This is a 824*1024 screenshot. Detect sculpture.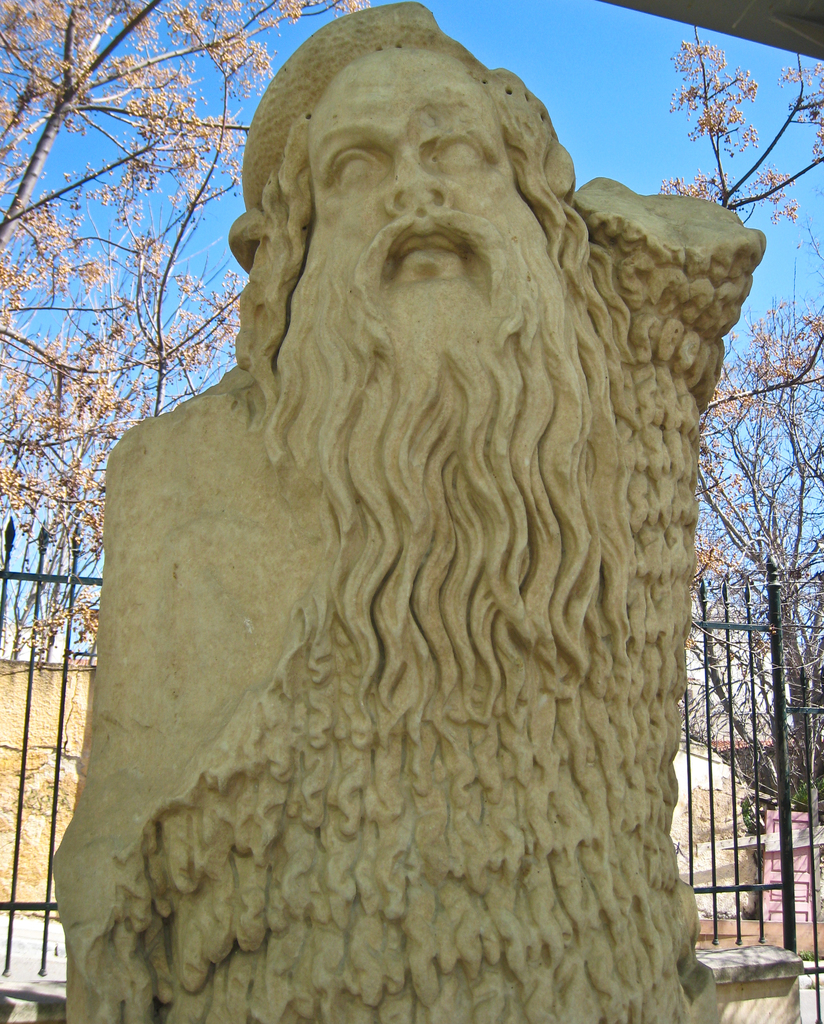
61:48:775:1020.
